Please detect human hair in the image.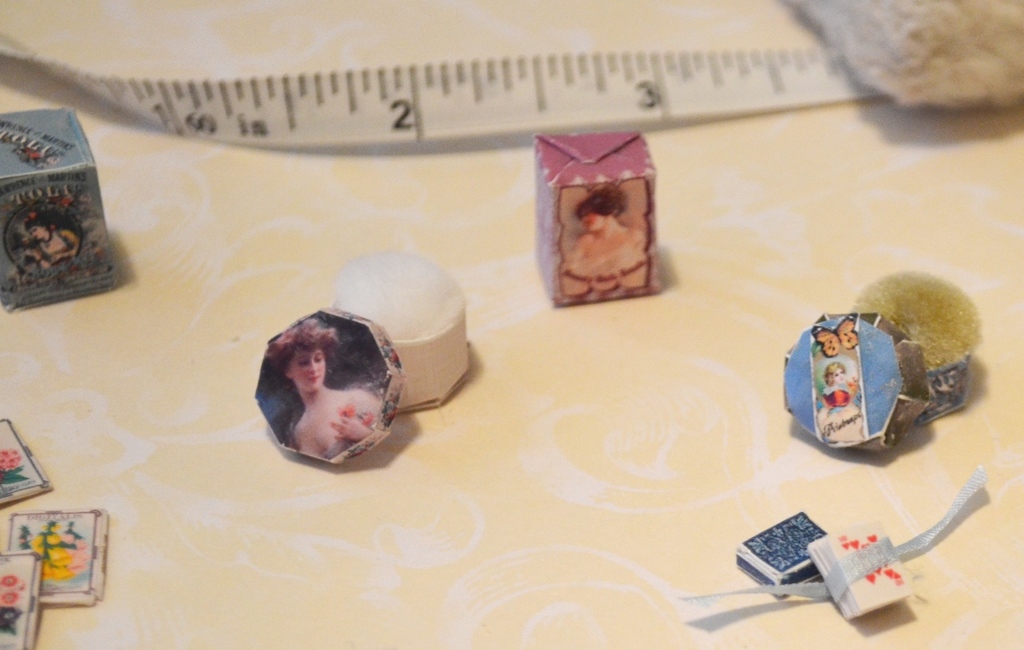
detection(824, 358, 845, 386).
